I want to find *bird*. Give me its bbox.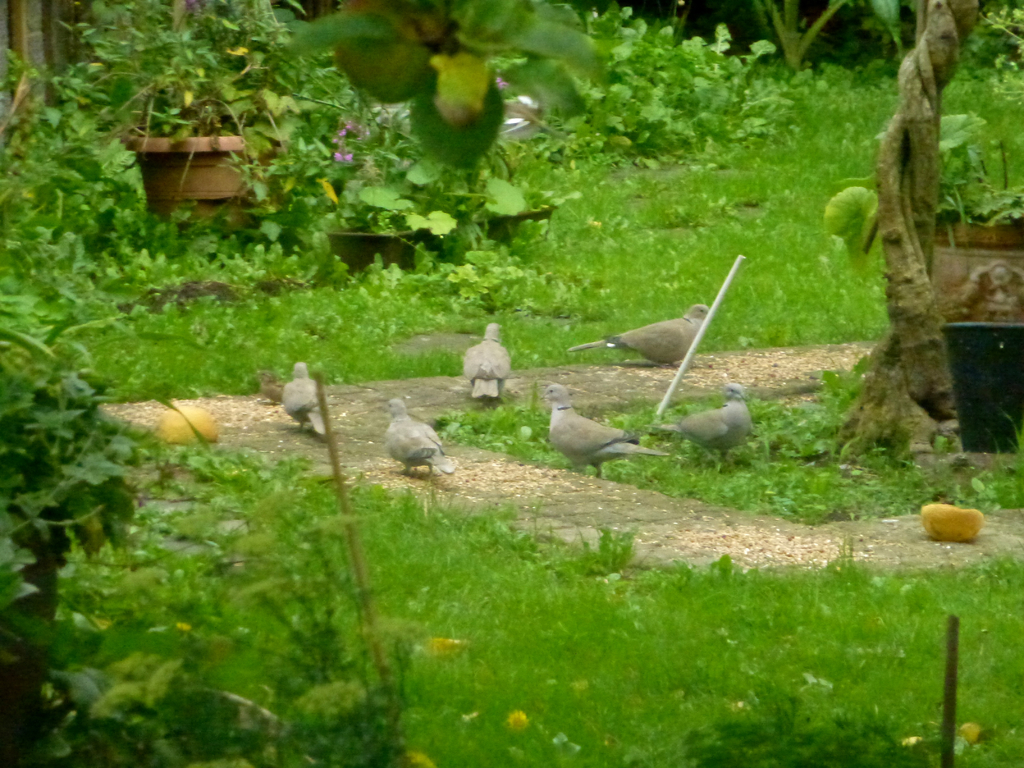
(left=259, top=371, right=287, bottom=410).
